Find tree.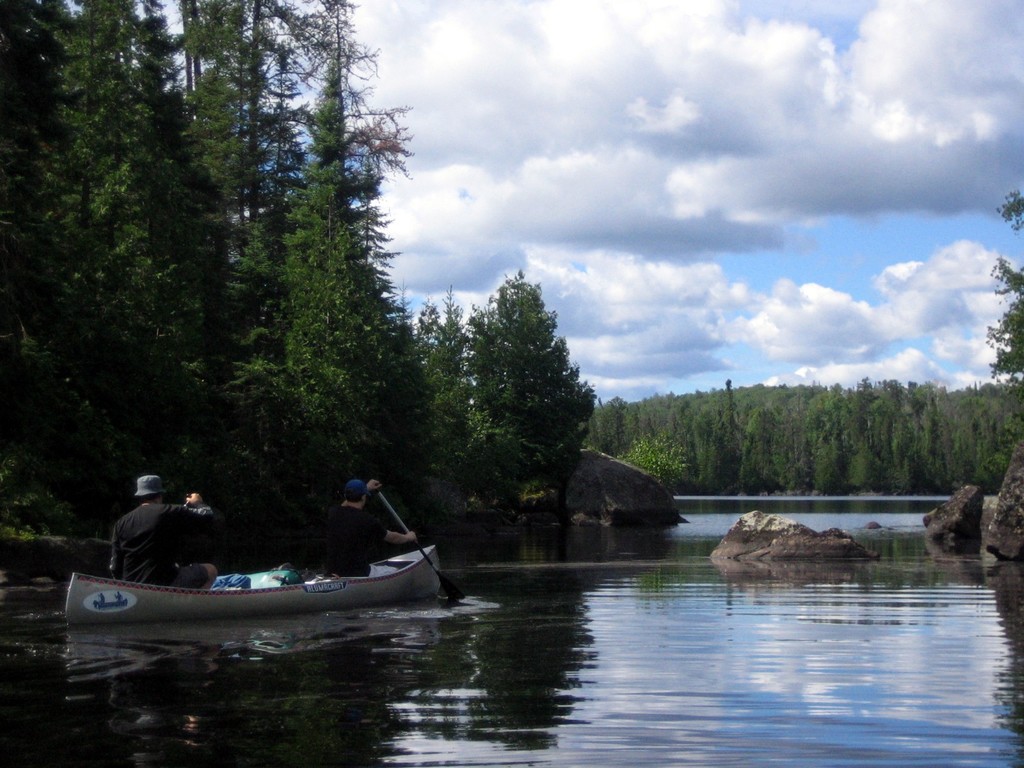
x1=459, y1=265, x2=596, y2=528.
